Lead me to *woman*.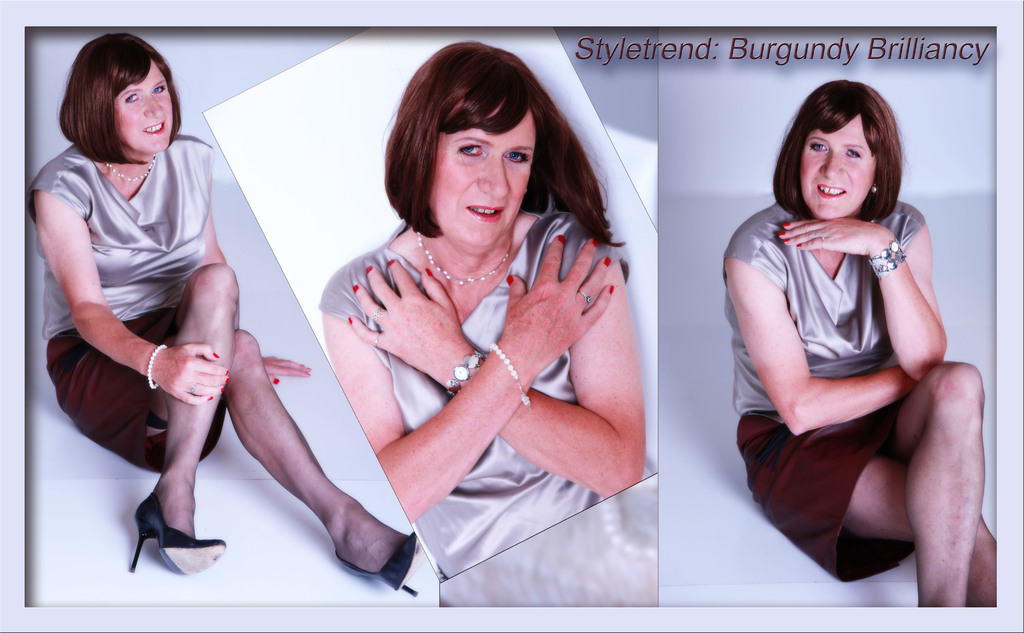
Lead to [x1=297, y1=47, x2=646, y2=614].
